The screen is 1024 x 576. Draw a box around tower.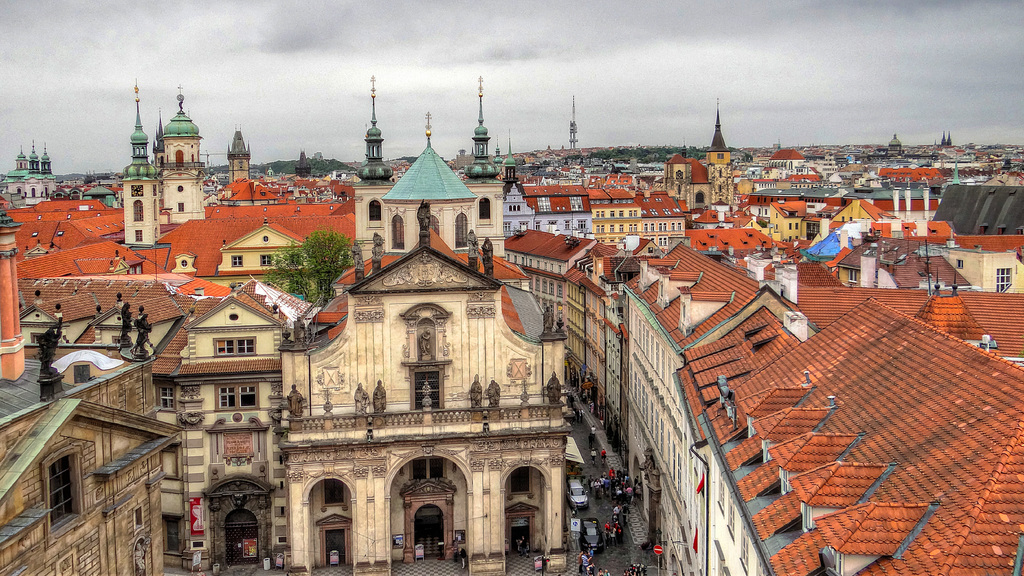
box(700, 100, 737, 158).
